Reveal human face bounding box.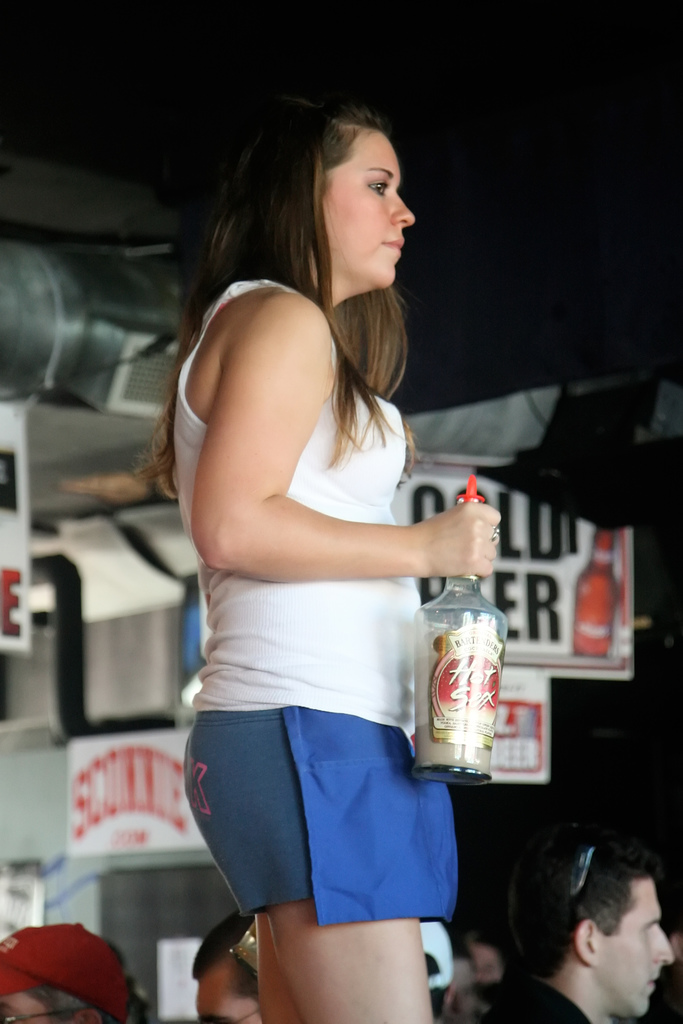
Revealed: (315, 125, 416, 286).
